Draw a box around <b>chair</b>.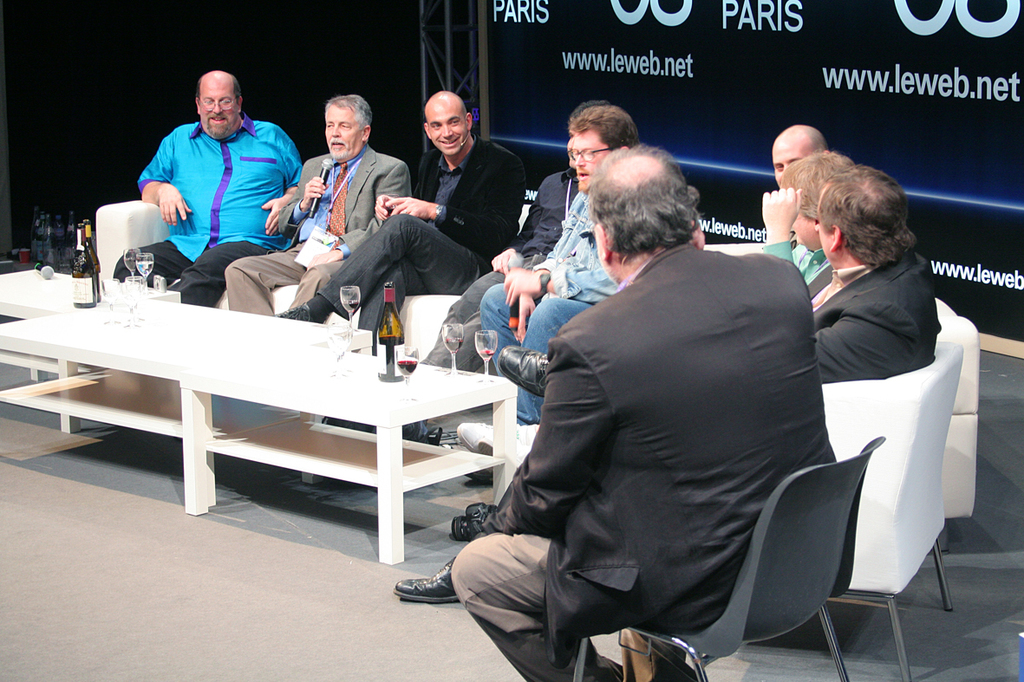
[x1=575, y1=437, x2=884, y2=681].
